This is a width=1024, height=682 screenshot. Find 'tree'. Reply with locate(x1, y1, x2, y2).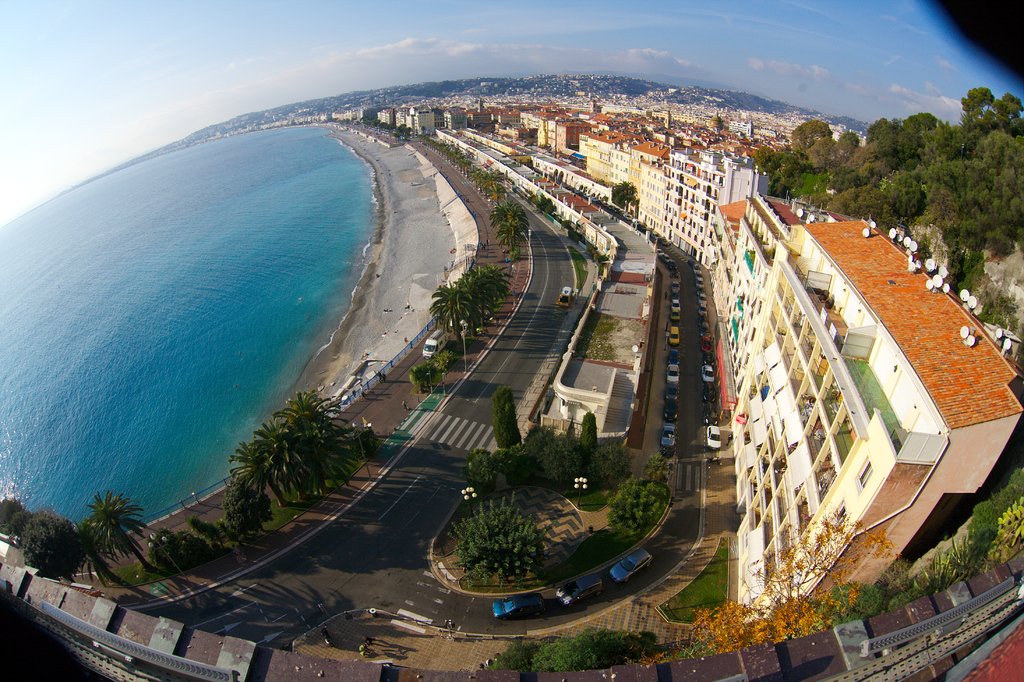
locate(182, 516, 224, 551).
